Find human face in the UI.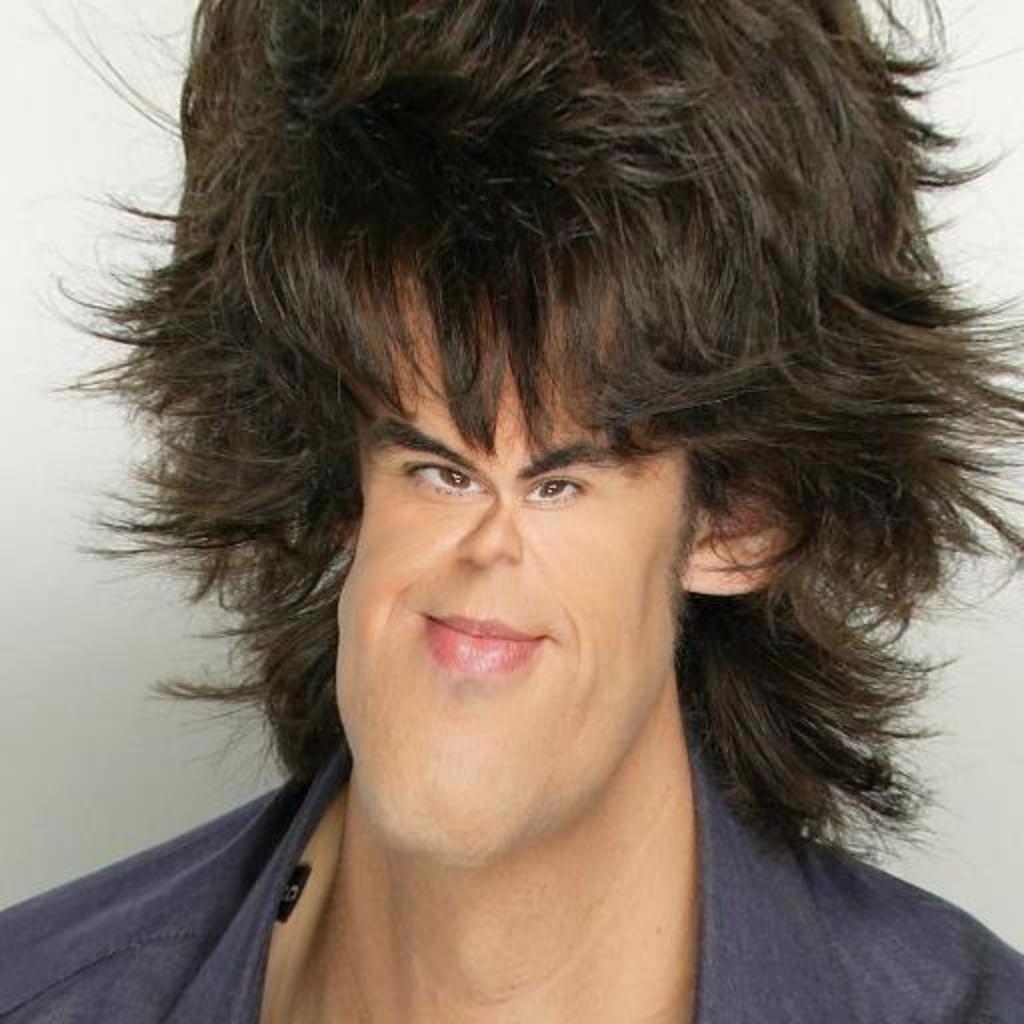
UI element at region(326, 238, 736, 886).
